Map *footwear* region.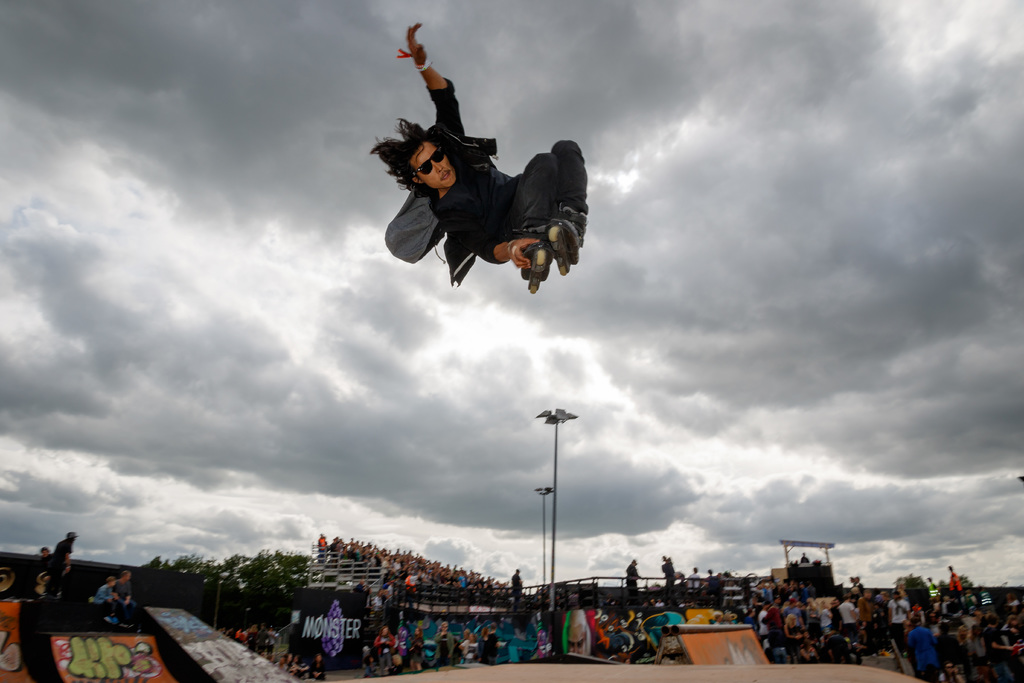
Mapped to bbox=[521, 243, 552, 279].
